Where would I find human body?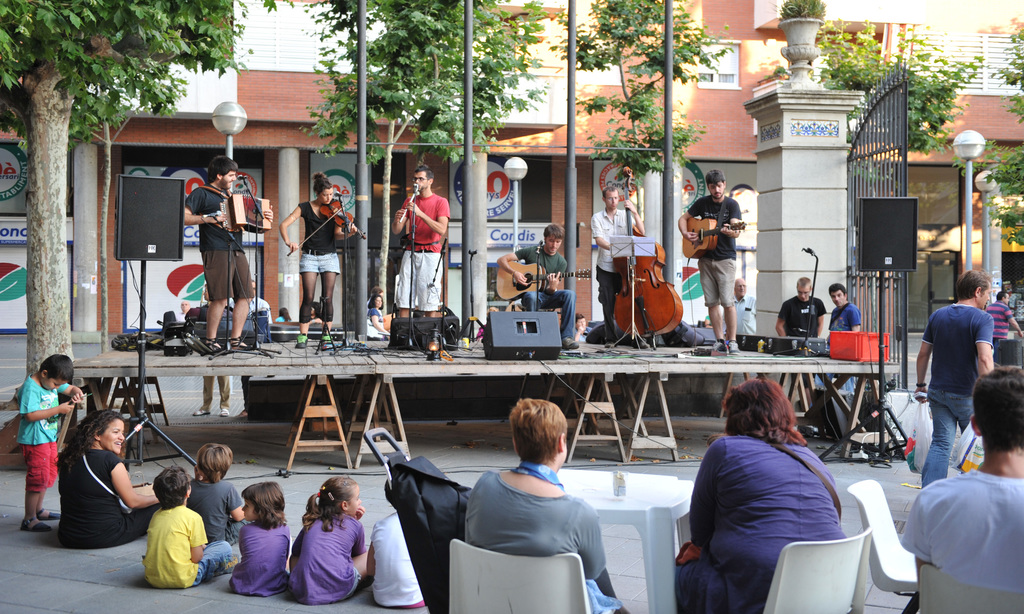
At {"x1": 189, "y1": 442, "x2": 250, "y2": 583}.
